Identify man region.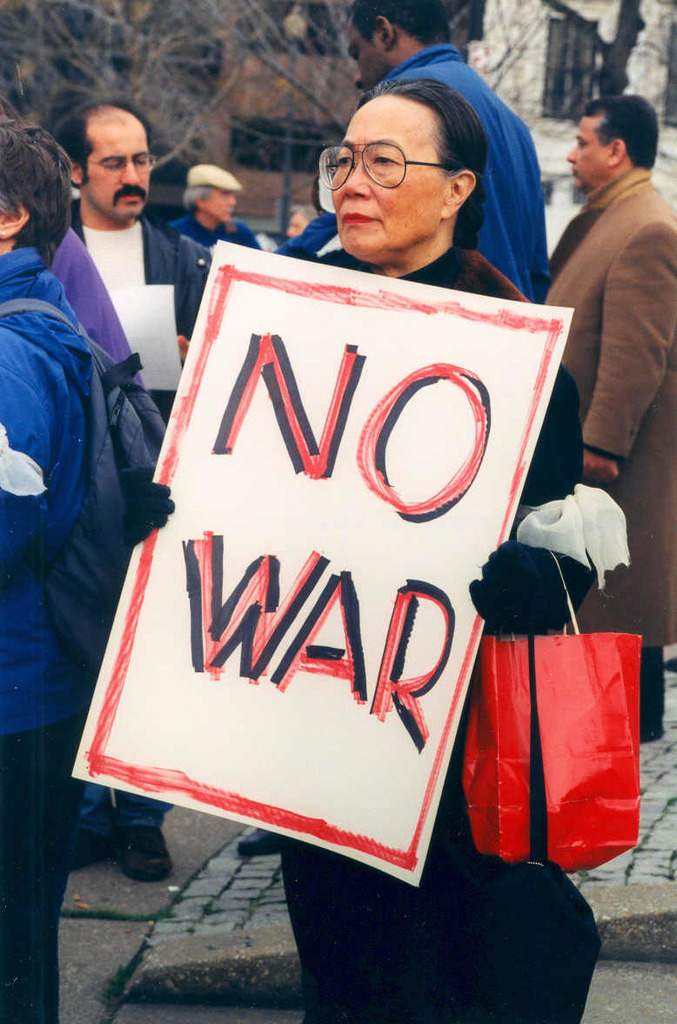
Region: [left=550, top=98, right=676, bottom=743].
